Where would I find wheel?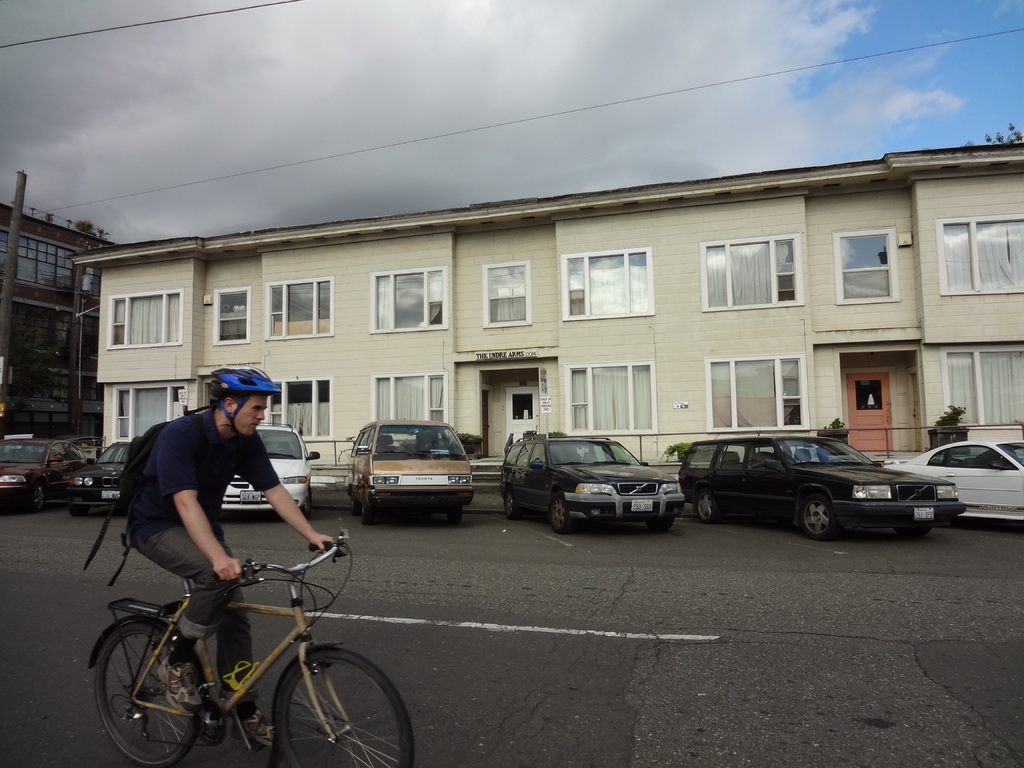
At 505/492/518/522.
